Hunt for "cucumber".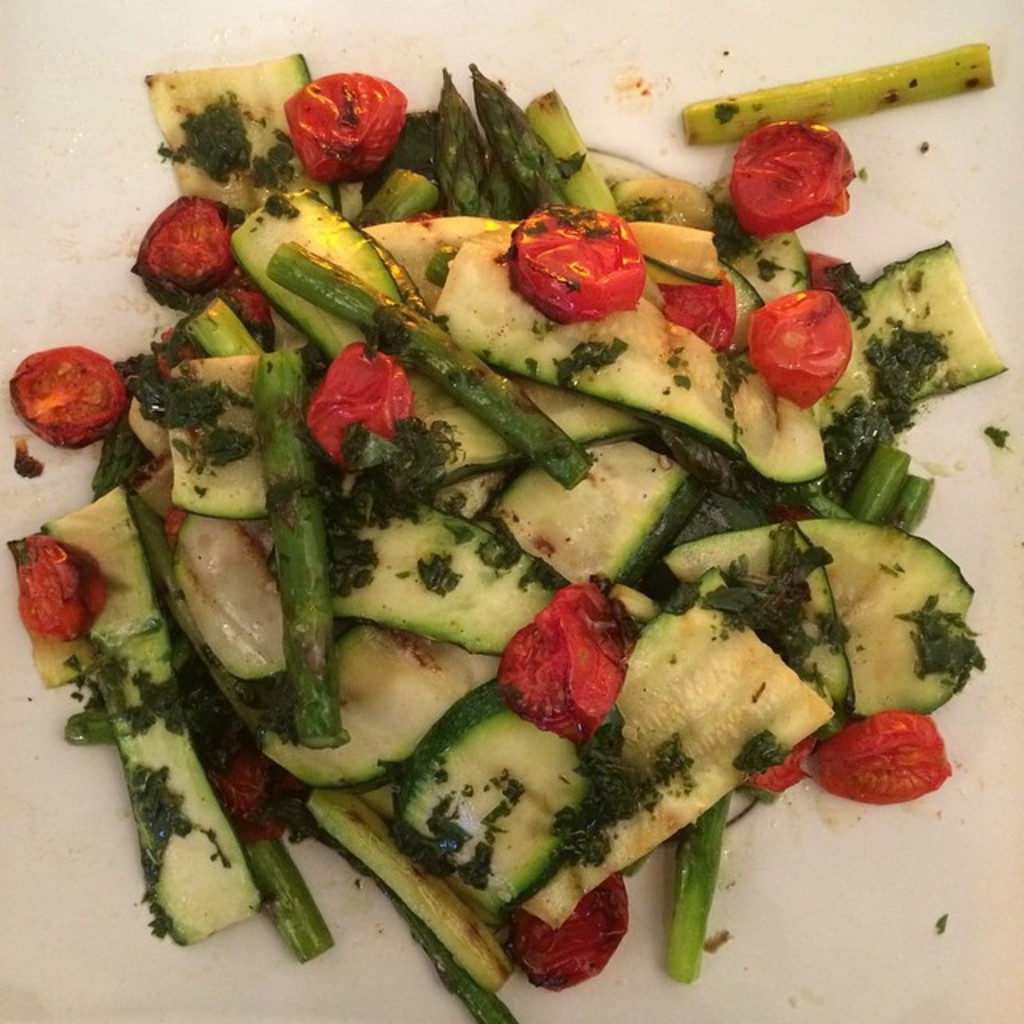
Hunted down at (506, 421, 718, 590).
